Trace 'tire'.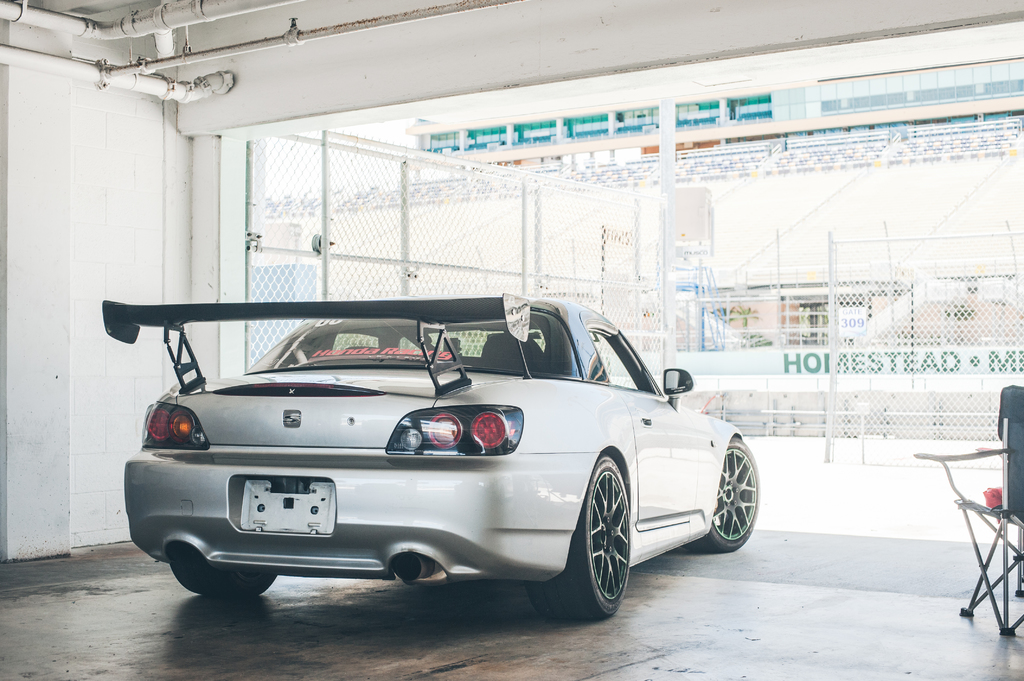
Traced to bbox=(168, 559, 276, 602).
